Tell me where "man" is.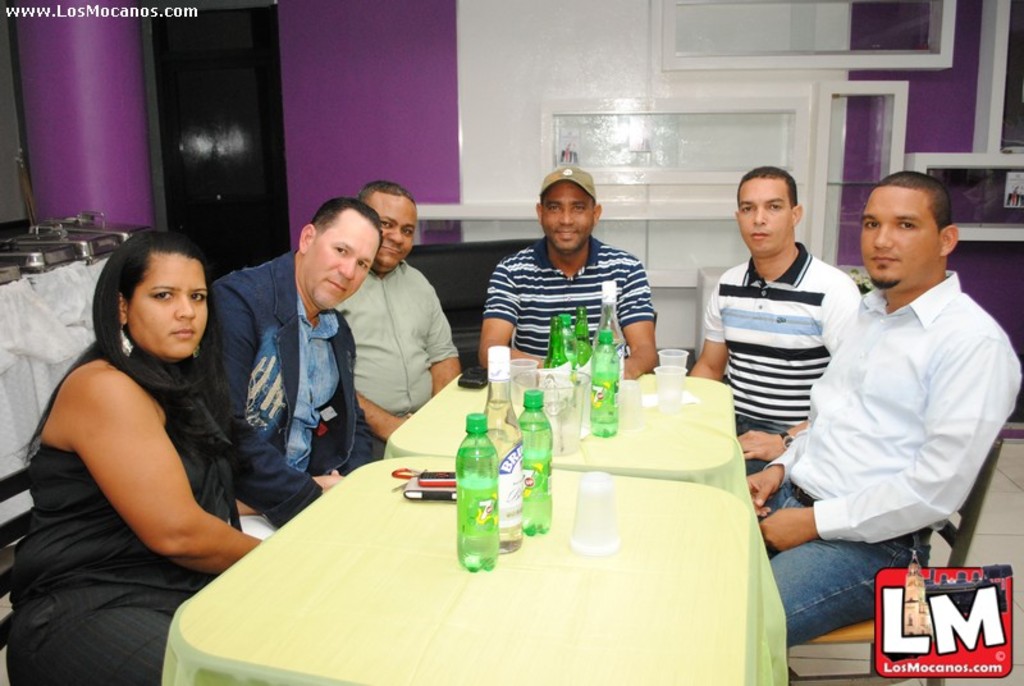
"man" is at select_region(200, 192, 385, 543).
